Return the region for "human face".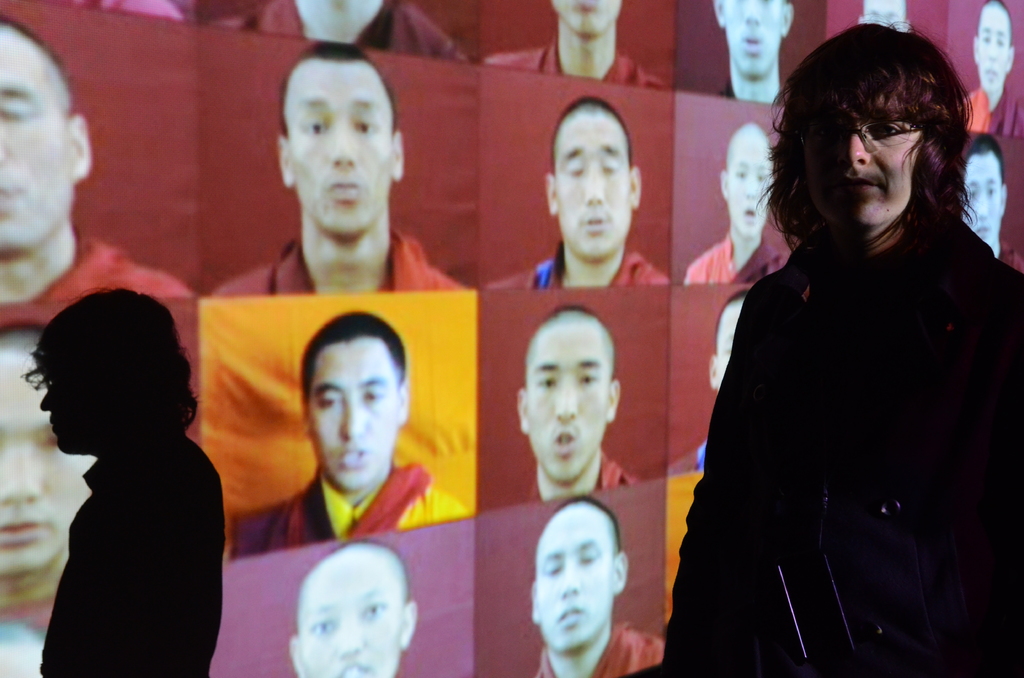
Rect(961, 154, 1004, 246).
